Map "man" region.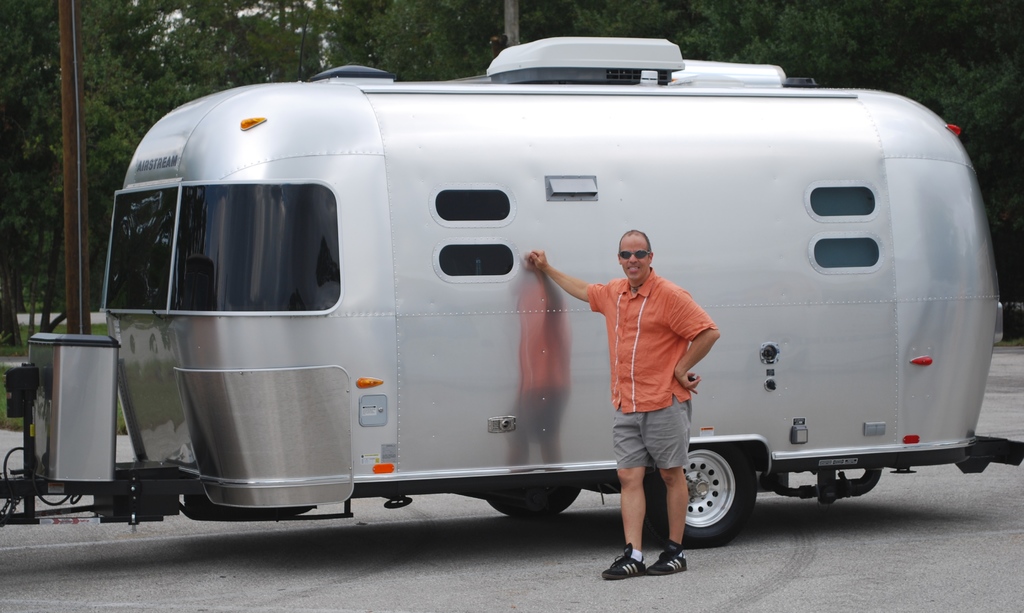
Mapped to bbox(569, 206, 724, 584).
